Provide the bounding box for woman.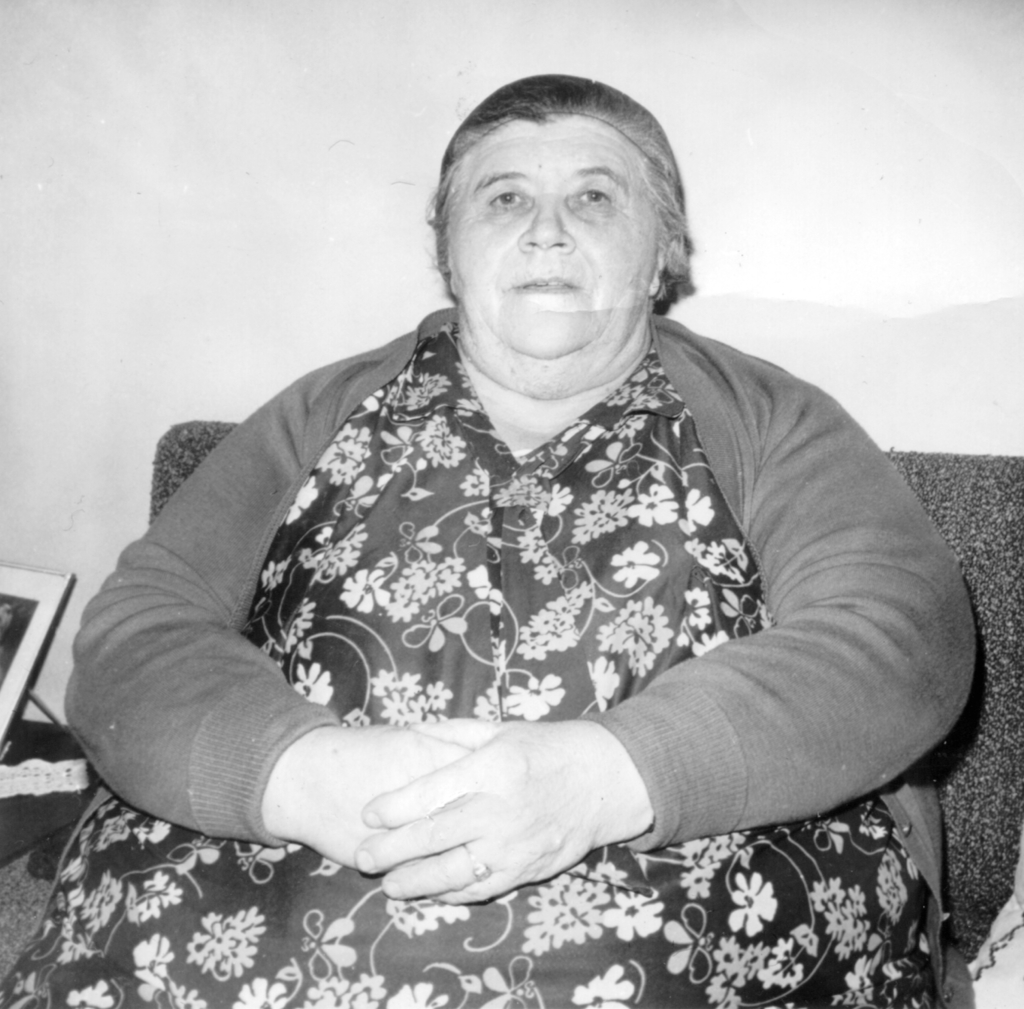
l=84, t=33, r=982, b=978.
